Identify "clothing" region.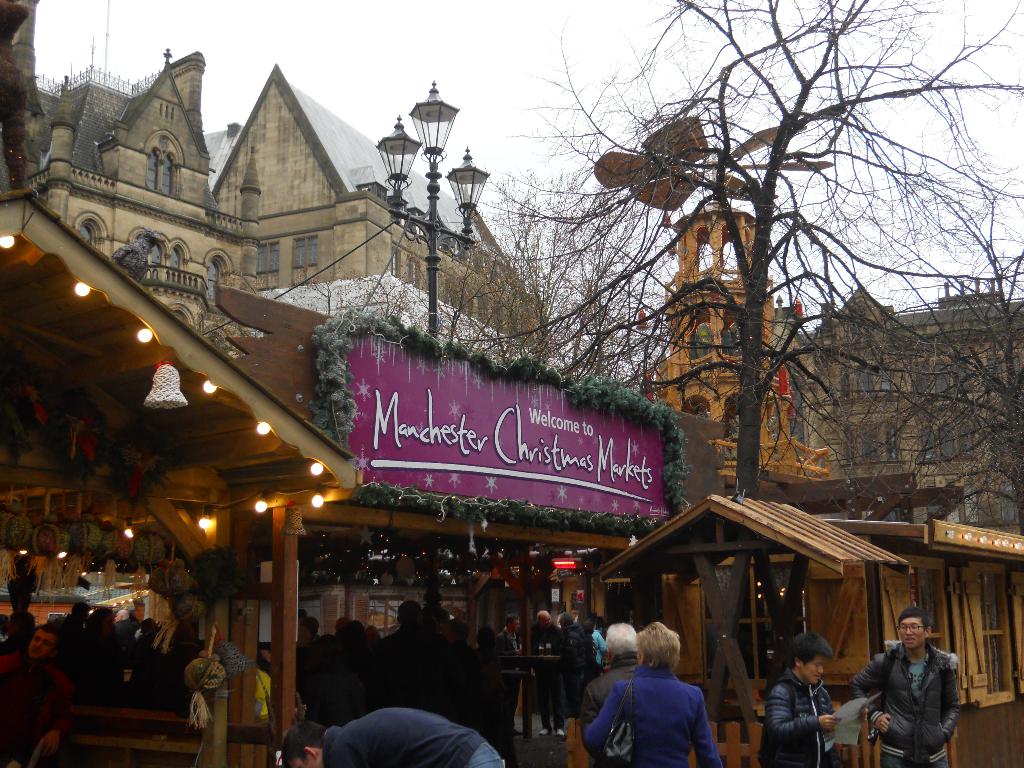
Region: 757, 670, 834, 767.
